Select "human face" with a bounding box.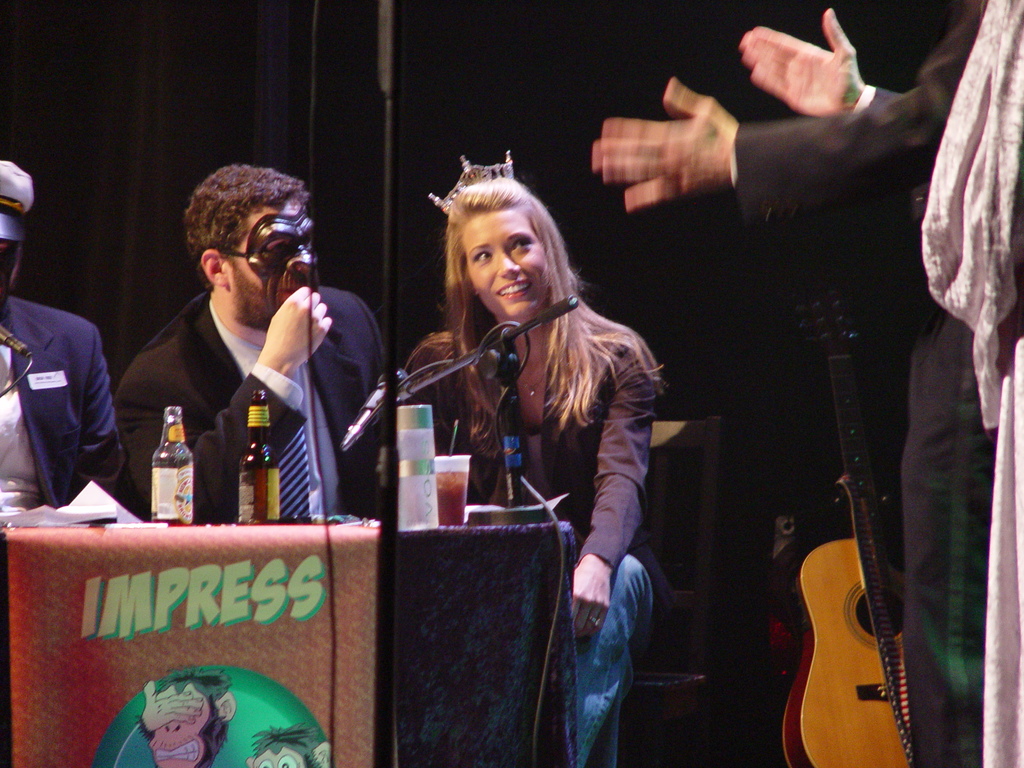
region(228, 200, 318, 324).
